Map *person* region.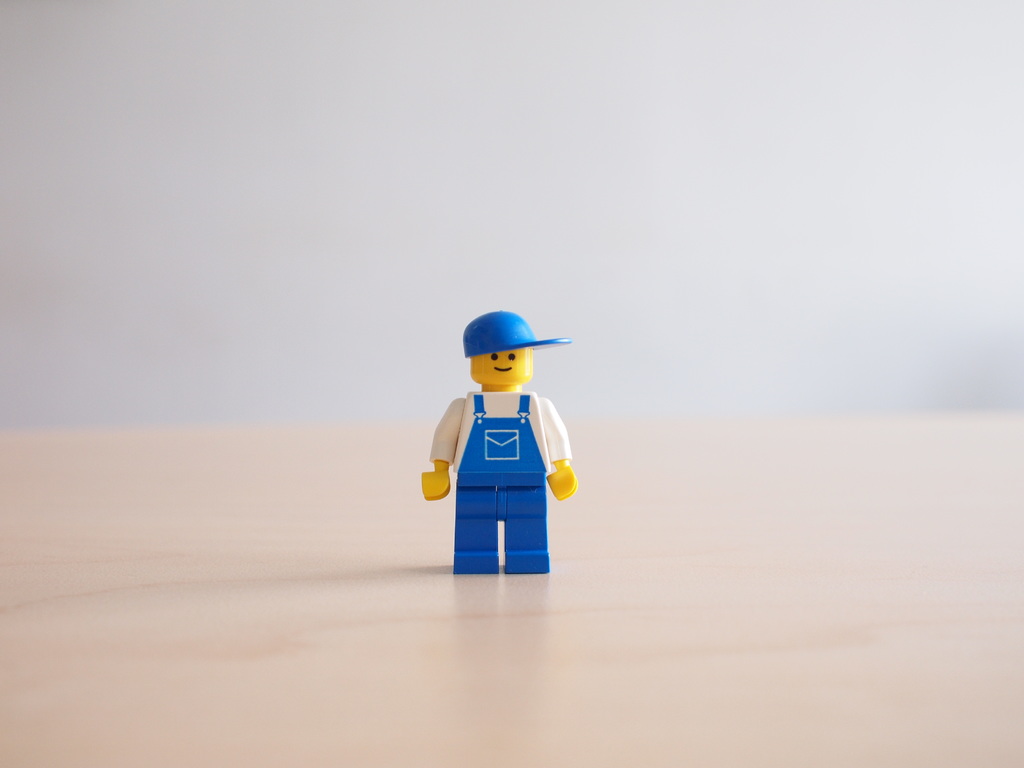
Mapped to {"x1": 419, "y1": 312, "x2": 579, "y2": 577}.
